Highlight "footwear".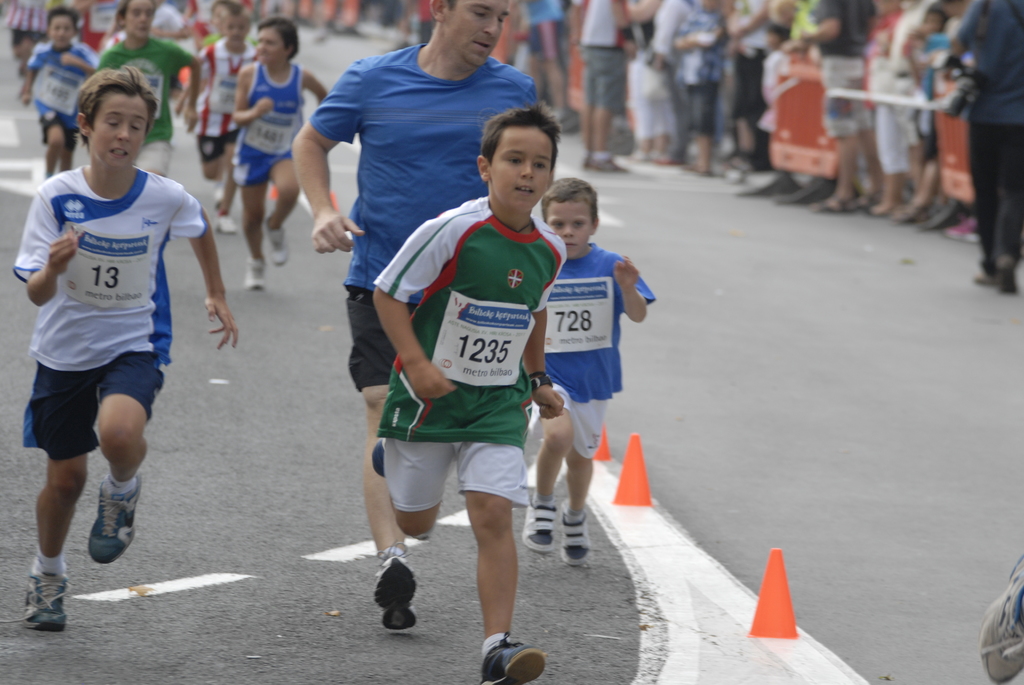
Highlighted region: 984:551:1023:683.
